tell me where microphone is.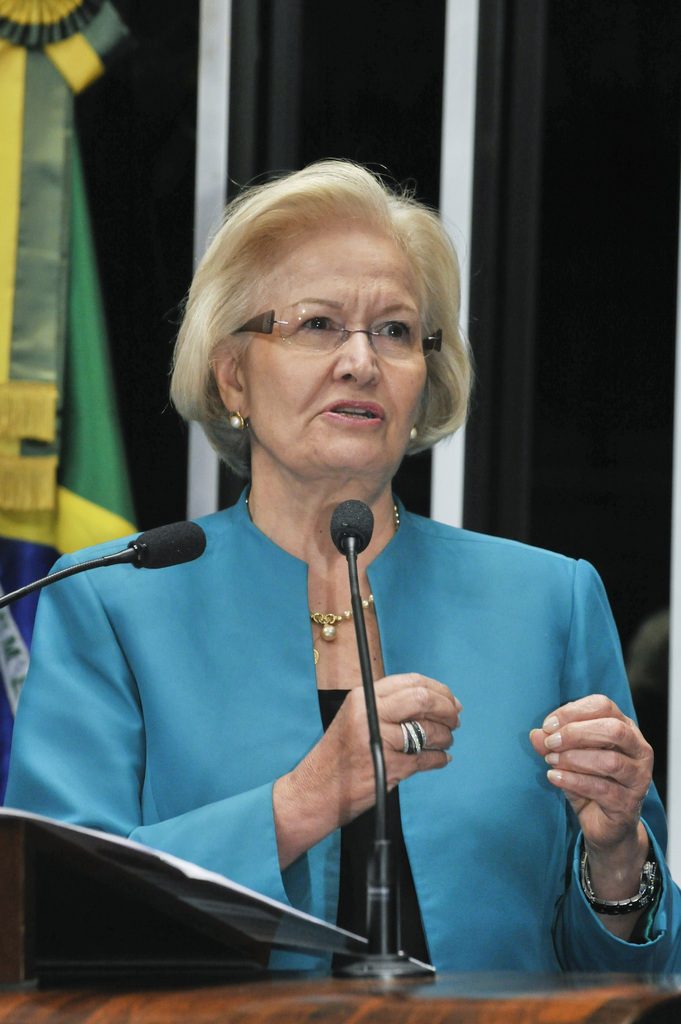
microphone is at l=330, t=501, r=376, b=562.
